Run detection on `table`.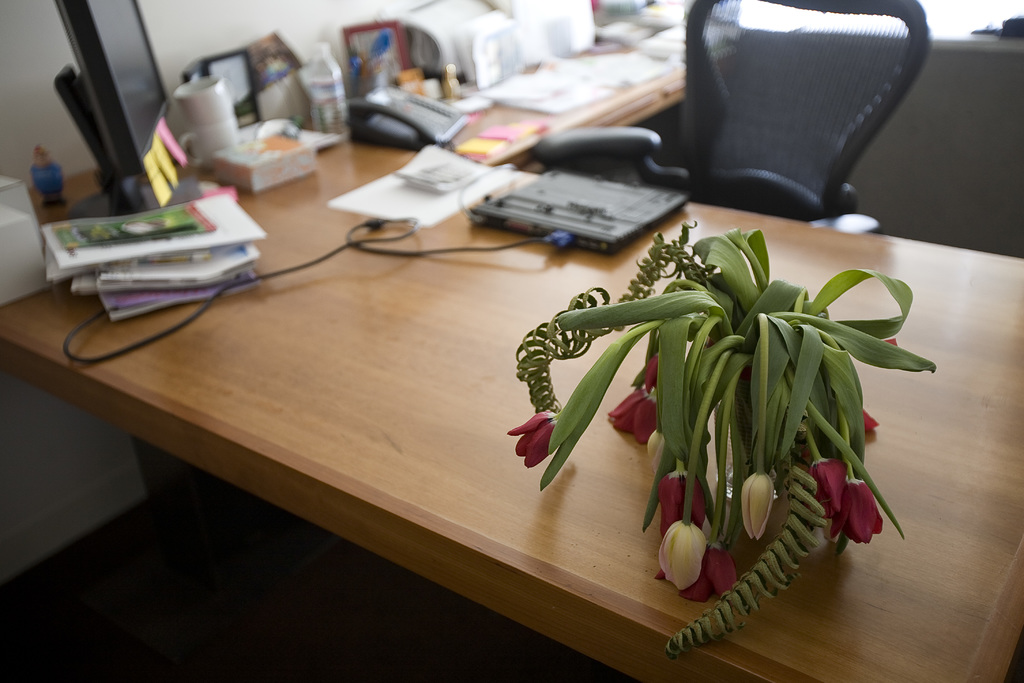
Result: {"left": 340, "top": 2, "right": 817, "bottom": 153}.
